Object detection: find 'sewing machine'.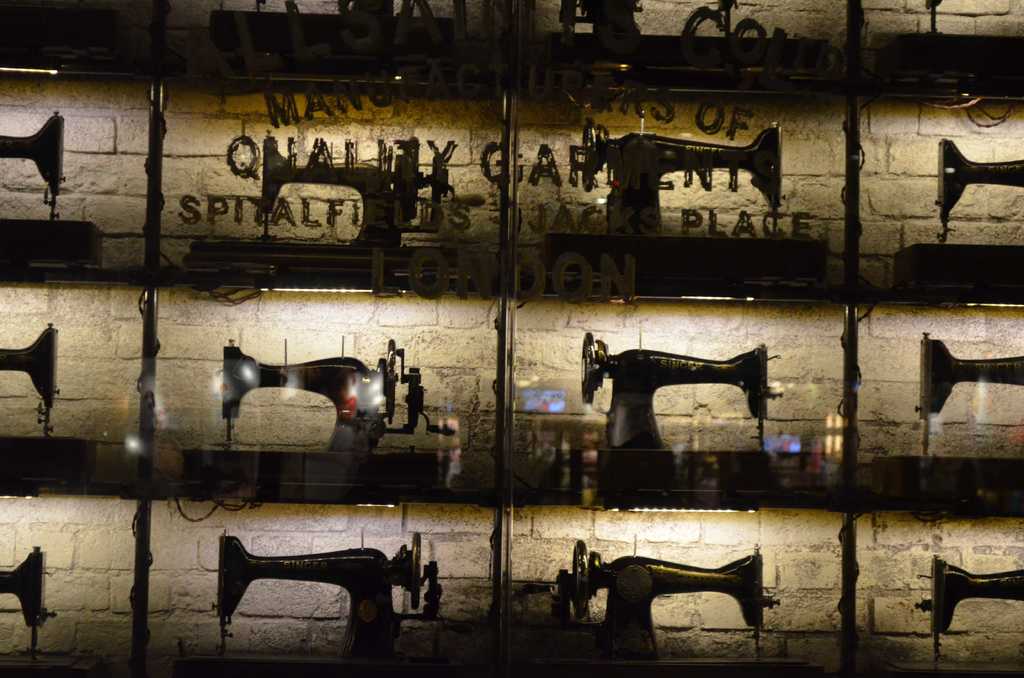
rect(207, 527, 440, 671).
